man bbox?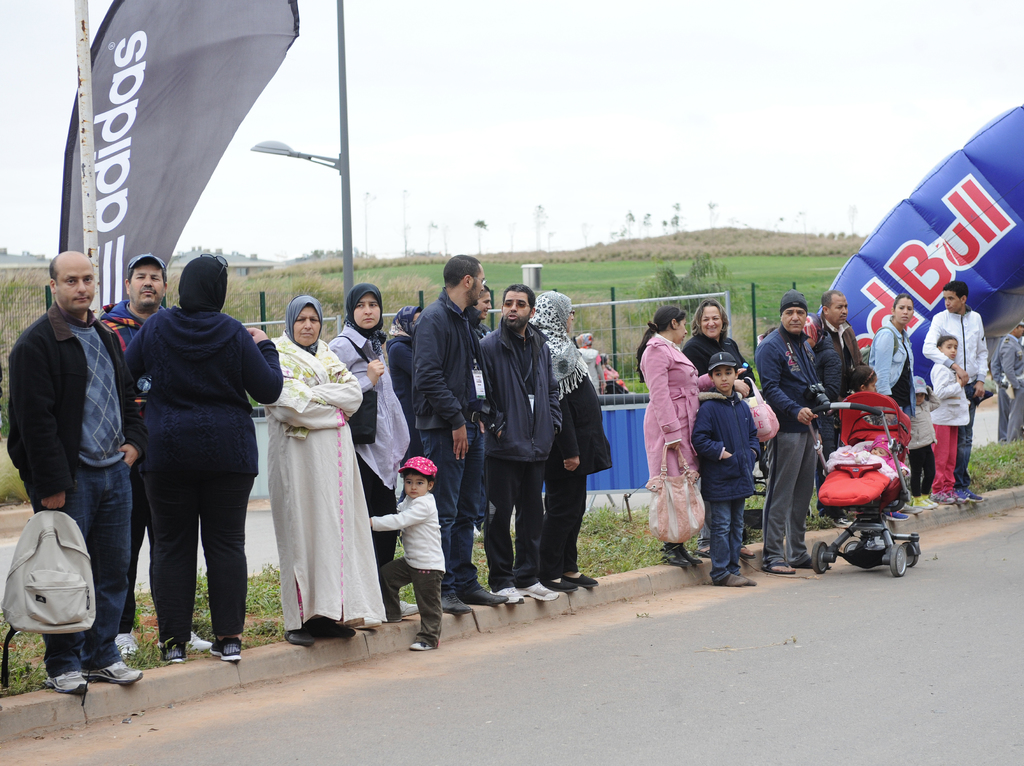
bbox=(798, 288, 860, 383)
